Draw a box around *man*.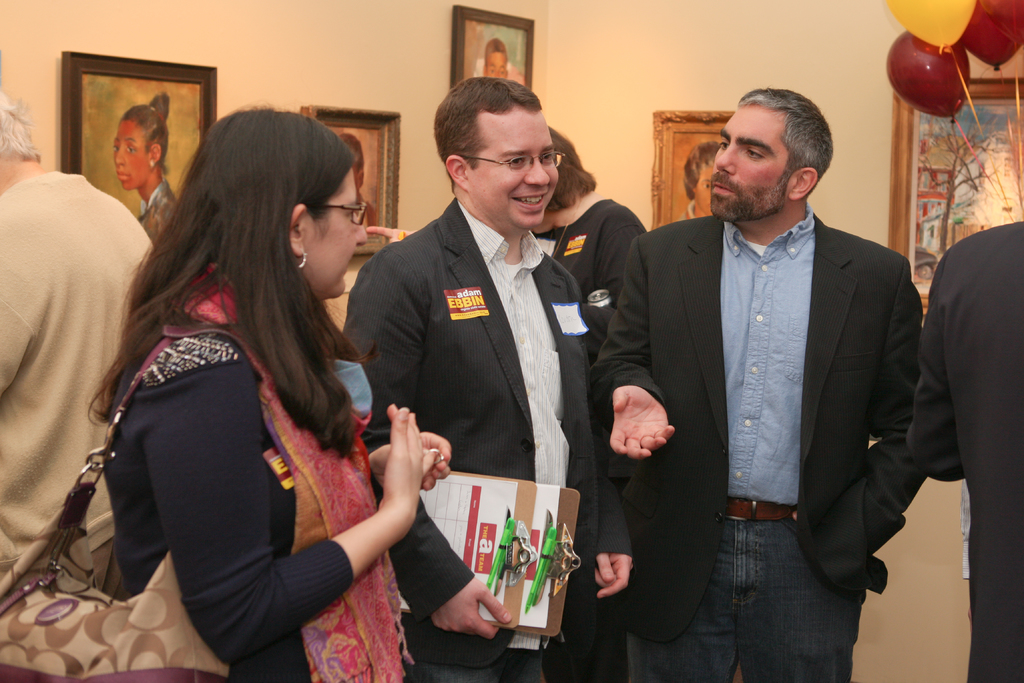
bbox=[0, 97, 152, 573].
